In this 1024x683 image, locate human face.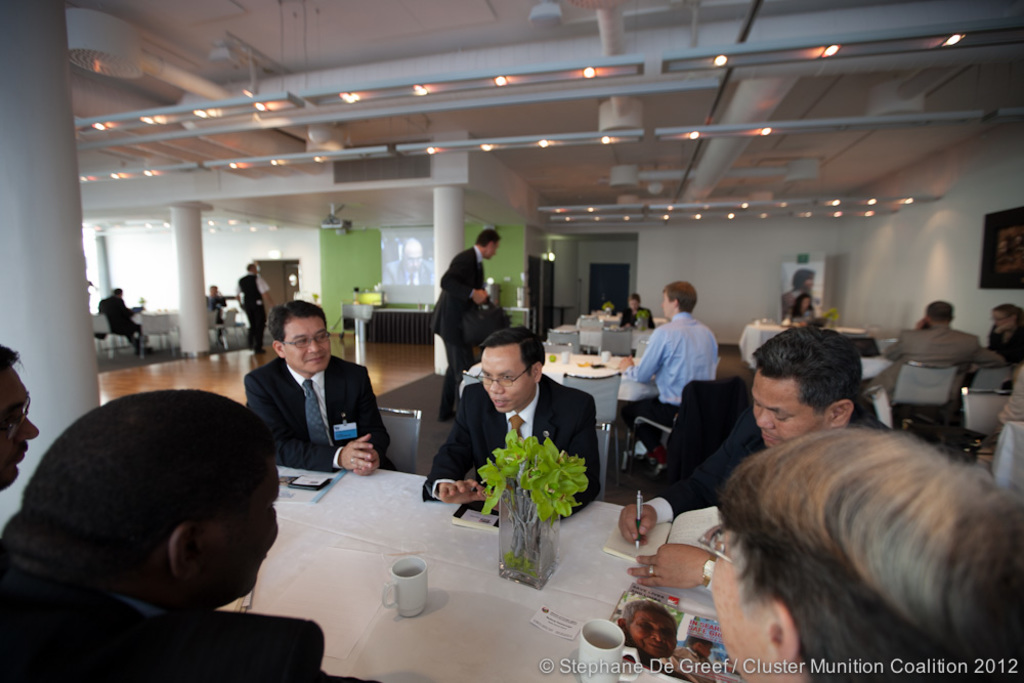
Bounding box: 281,317,330,375.
